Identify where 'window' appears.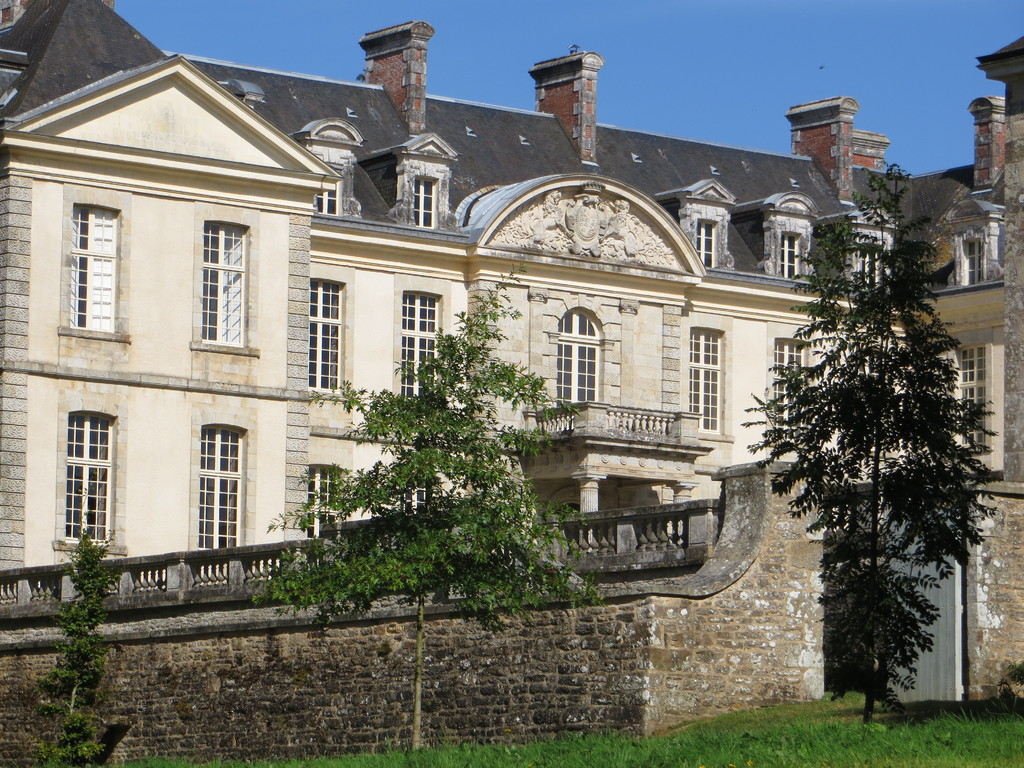
Appears at locate(308, 465, 342, 540).
